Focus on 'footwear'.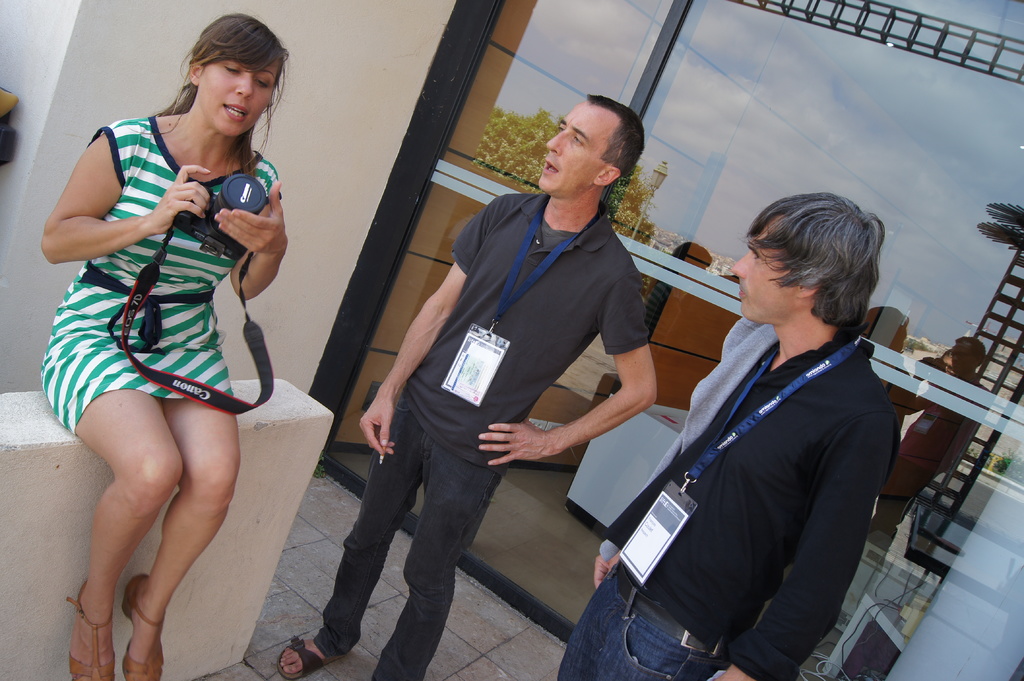
Focused at (x1=273, y1=636, x2=341, y2=680).
